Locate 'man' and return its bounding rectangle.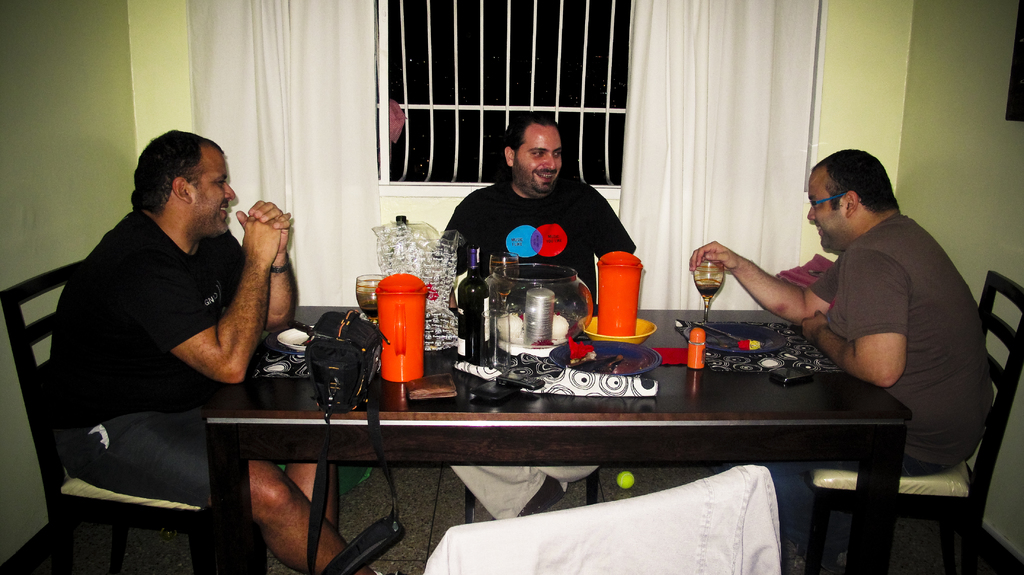
bbox(426, 113, 632, 524).
